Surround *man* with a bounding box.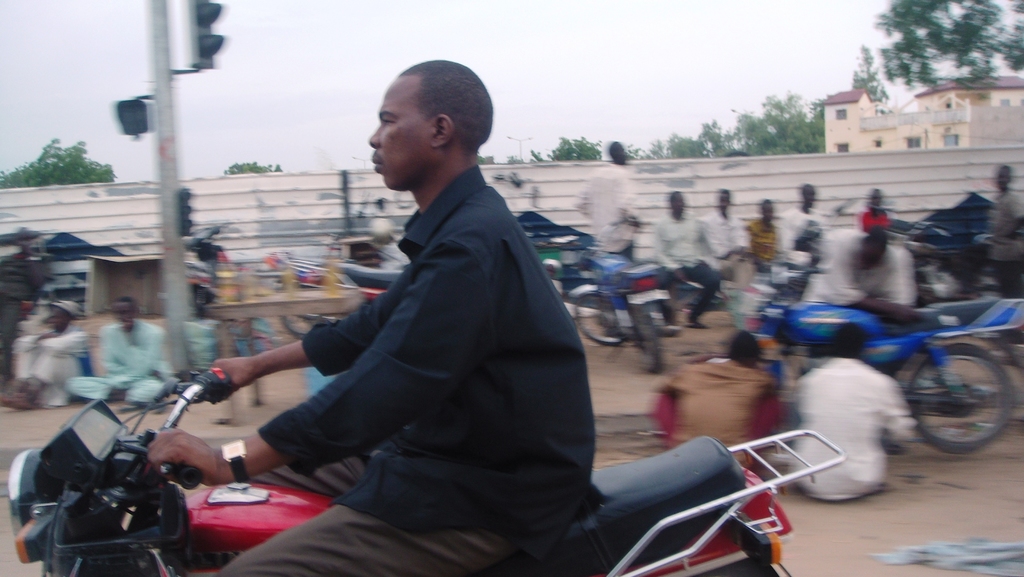
pyautogui.locateOnScreen(820, 224, 925, 327).
